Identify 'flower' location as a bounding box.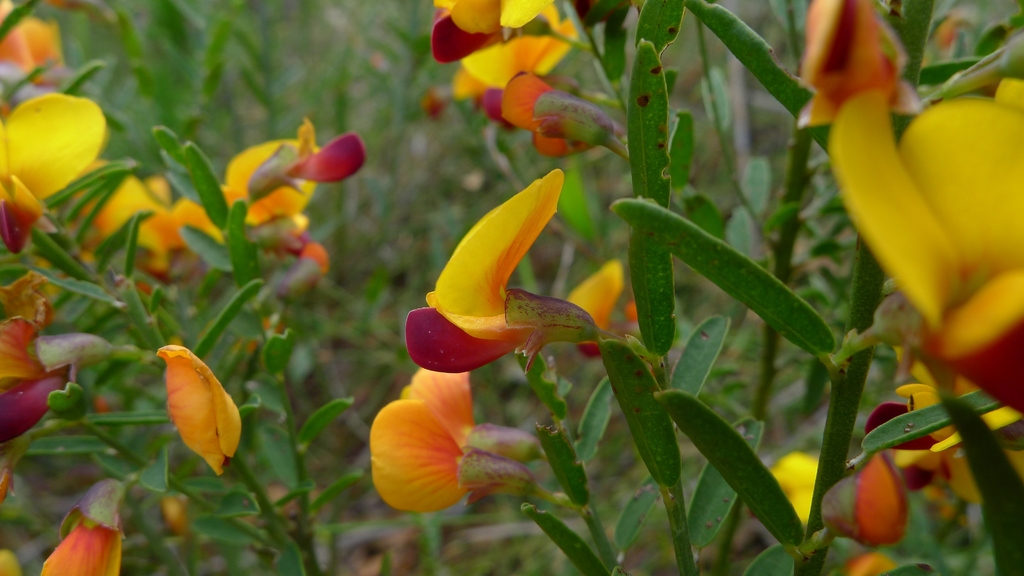
{"left": 367, "top": 369, "right": 552, "bottom": 516}.
